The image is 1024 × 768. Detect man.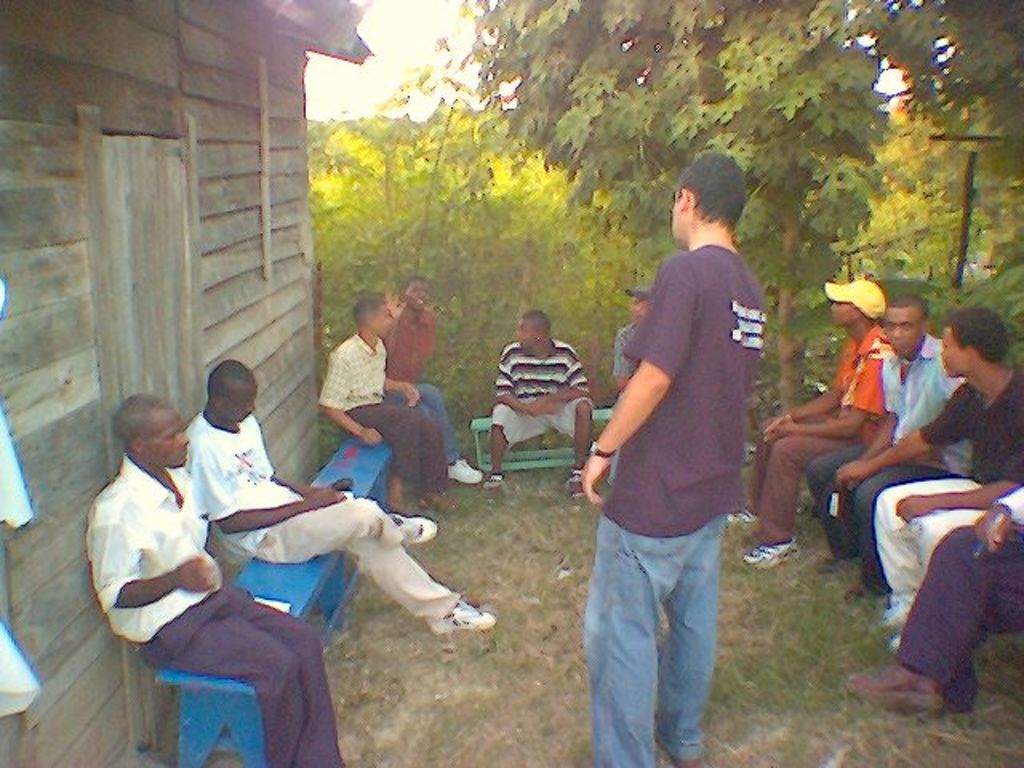
Detection: Rect(725, 275, 890, 582).
